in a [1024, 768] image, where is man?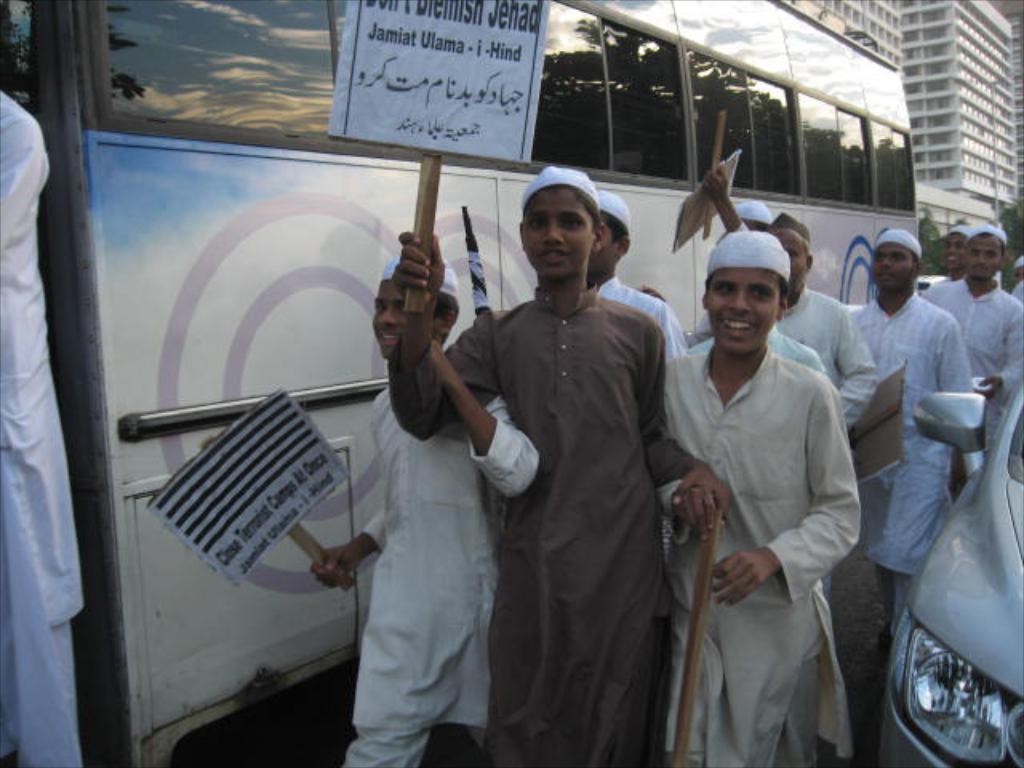
rect(846, 222, 974, 640).
